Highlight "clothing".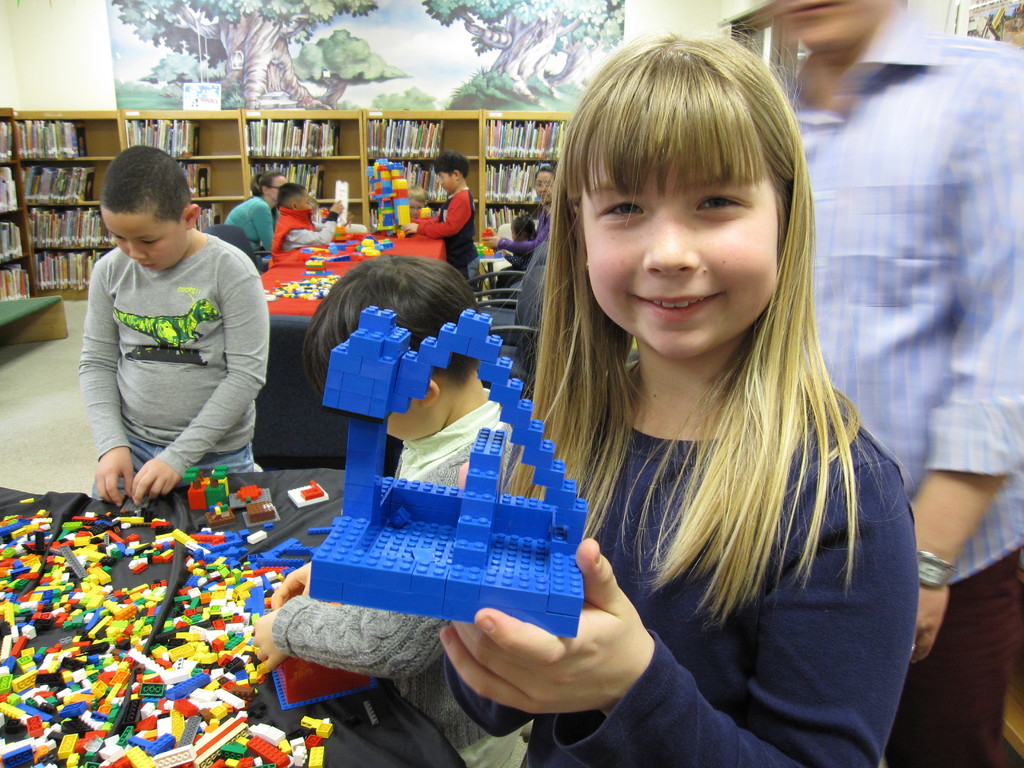
Highlighted region: locate(416, 213, 429, 223).
